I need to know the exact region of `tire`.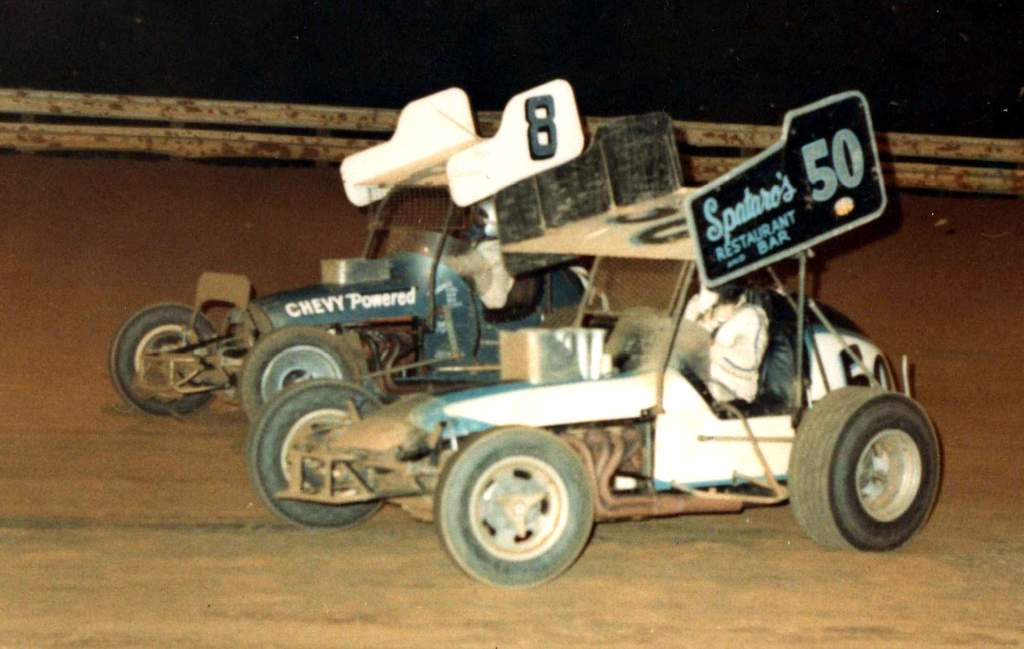
Region: <region>435, 424, 593, 590</region>.
